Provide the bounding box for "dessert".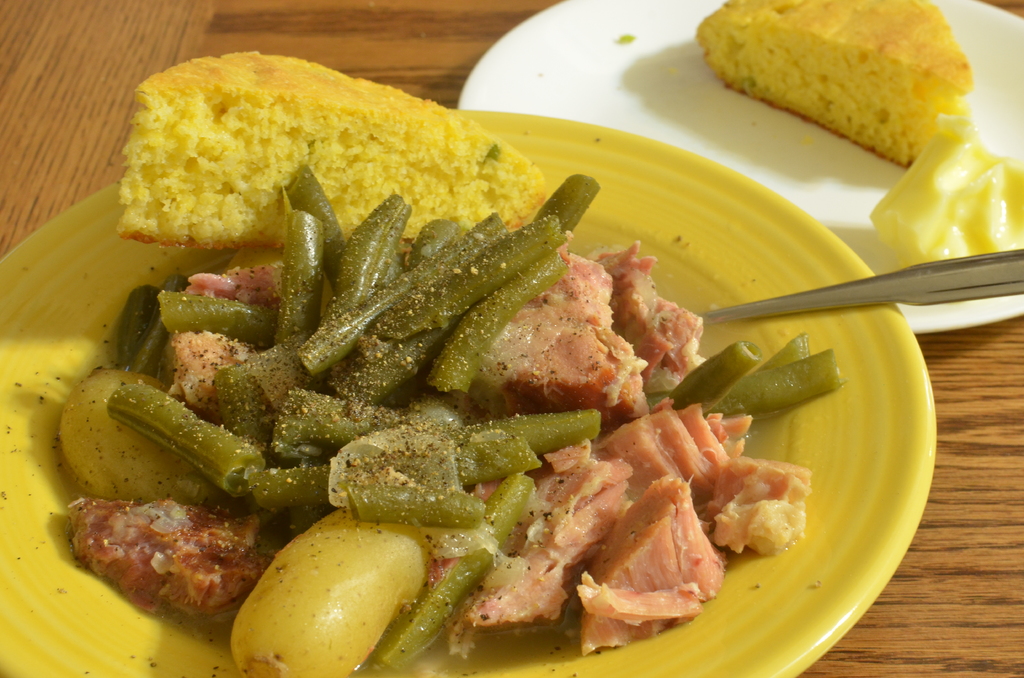
x1=695 y1=0 x2=981 y2=170.
